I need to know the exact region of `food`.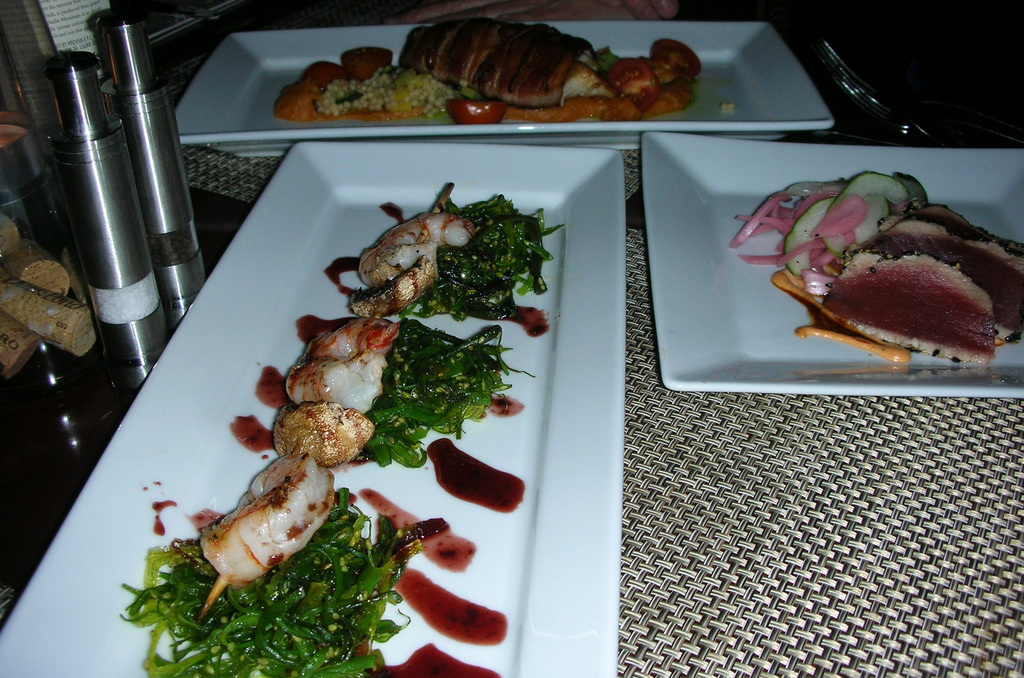
Region: bbox=(748, 157, 1023, 371).
